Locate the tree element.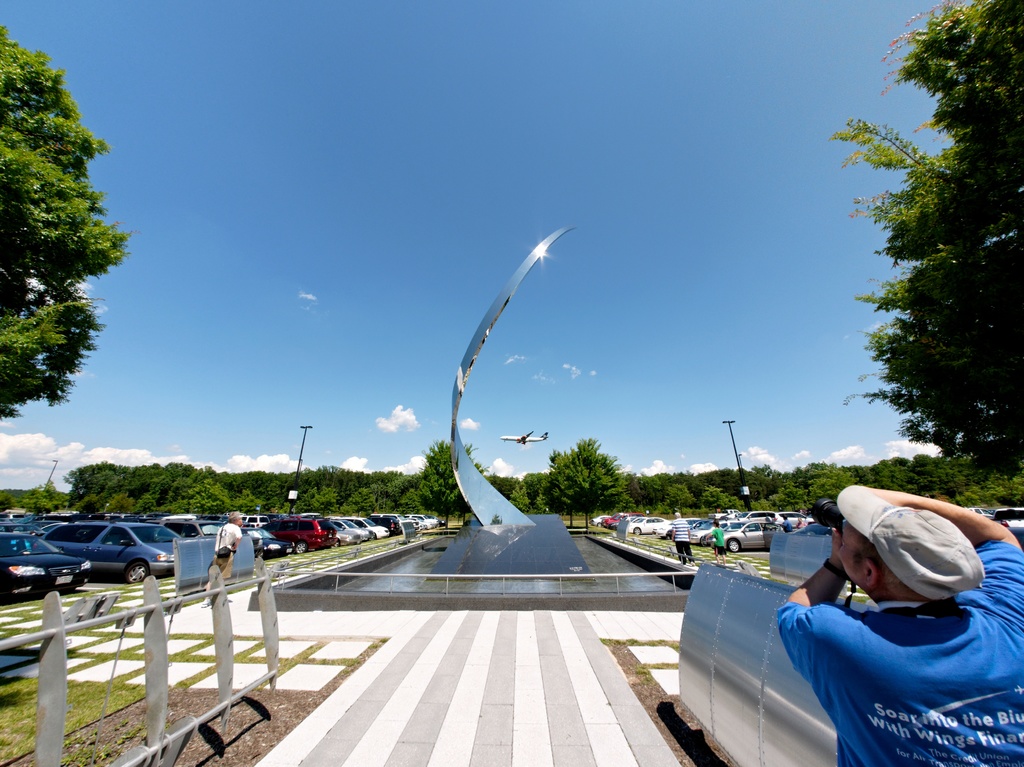
Element bbox: 833/40/1023/517.
